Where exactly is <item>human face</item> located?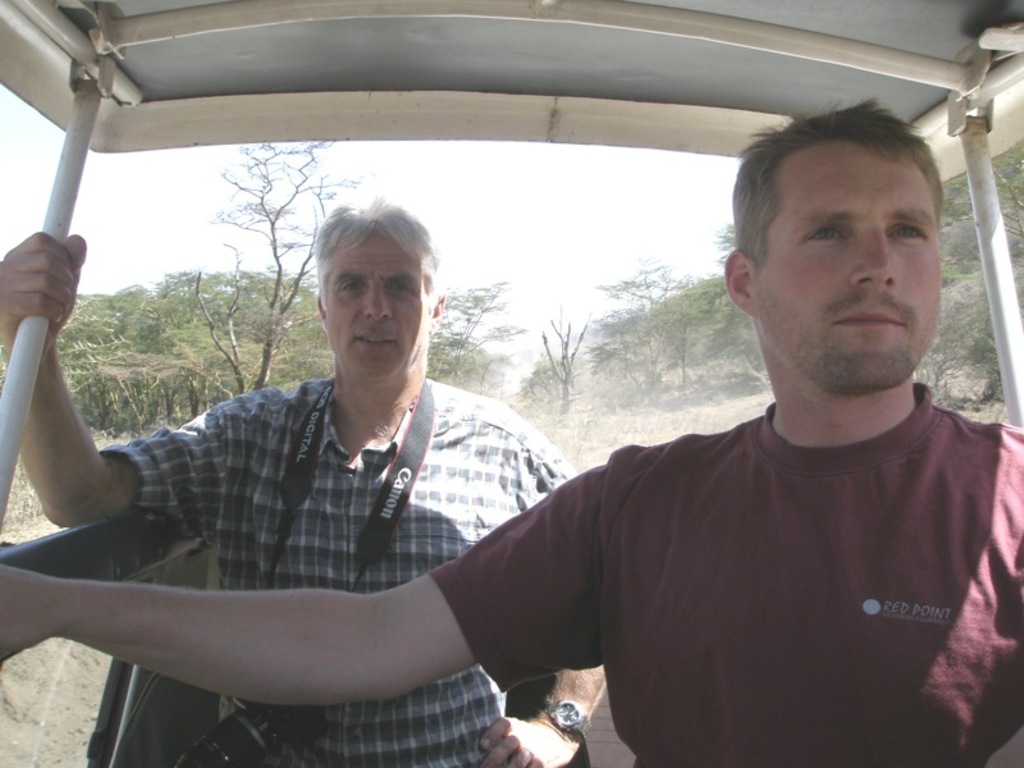
Its bounding box is (x1=750, y1=145, x2=941, y2=392).
